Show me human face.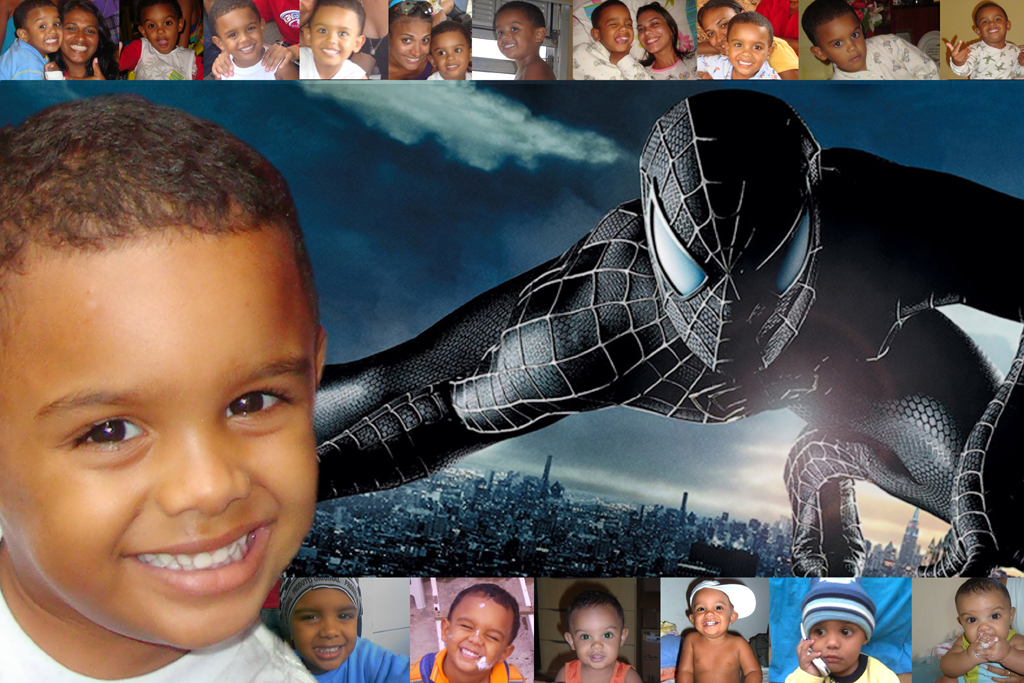
human face is here: BBox(0, 213, 317, 650).
